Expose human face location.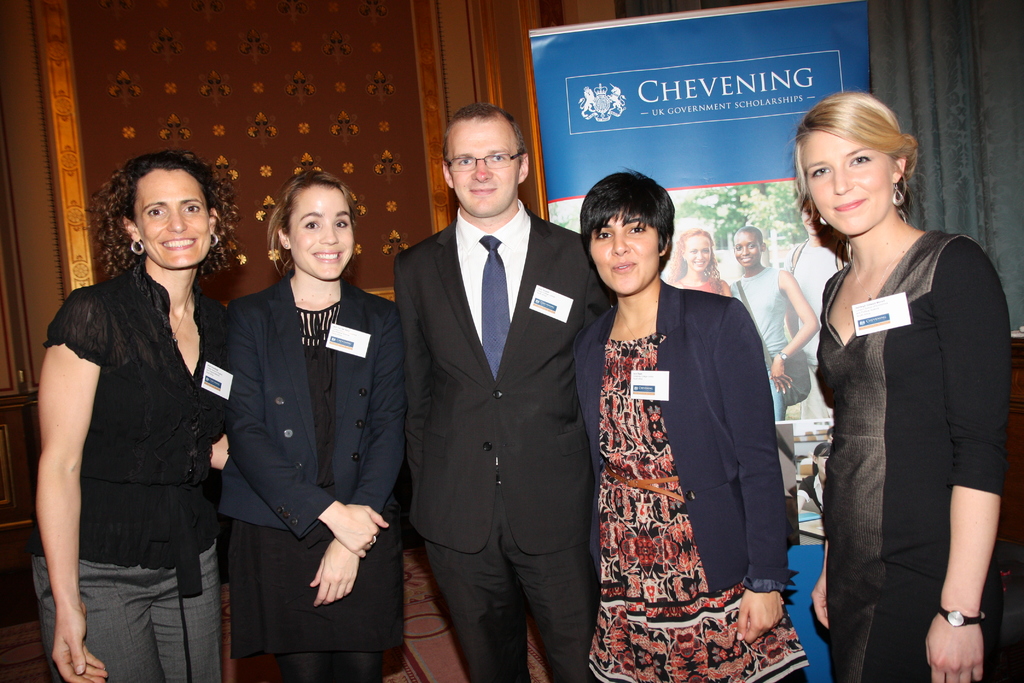
Exposed at {"left": 733, "top": 235, "right": 764, "bottom": 264}.
